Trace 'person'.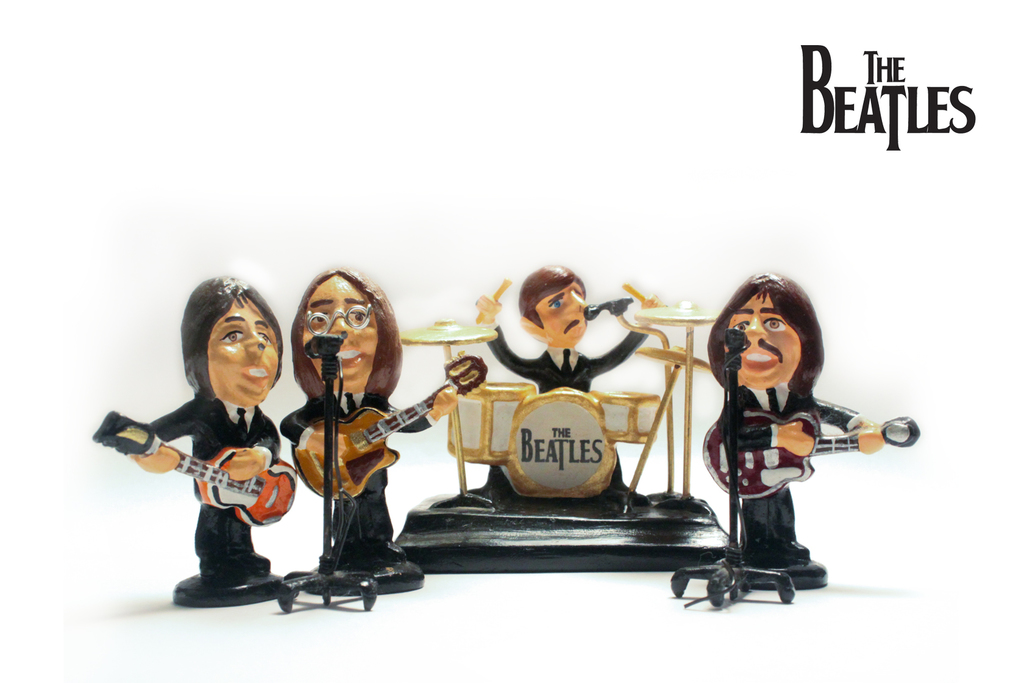
Traced to bbox=[276, 260, 455, 567].
